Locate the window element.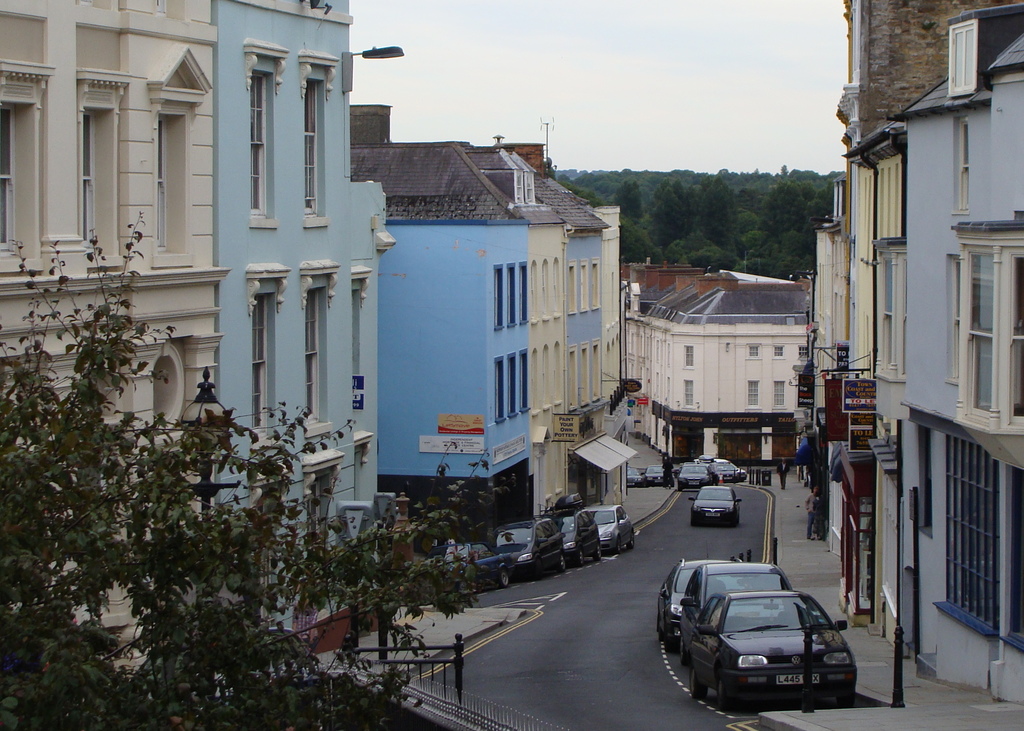
Element bbox: (950,22,977,92).
